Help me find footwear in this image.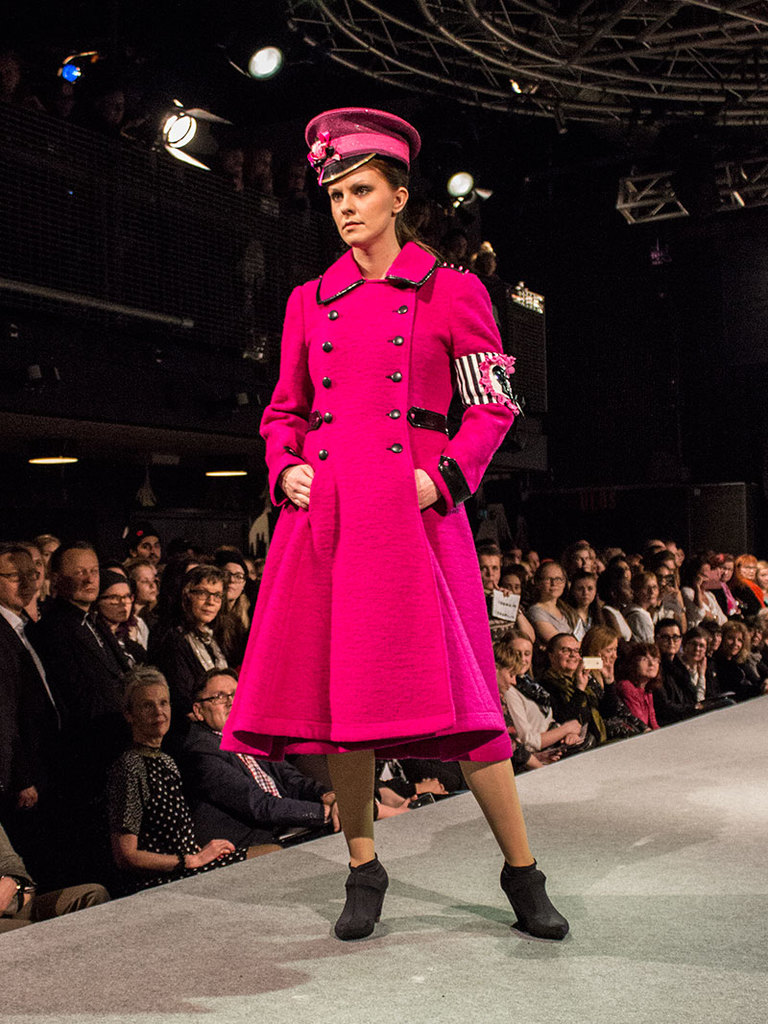
Found it: x1=331 y1=861 x2=389 y2=944.
